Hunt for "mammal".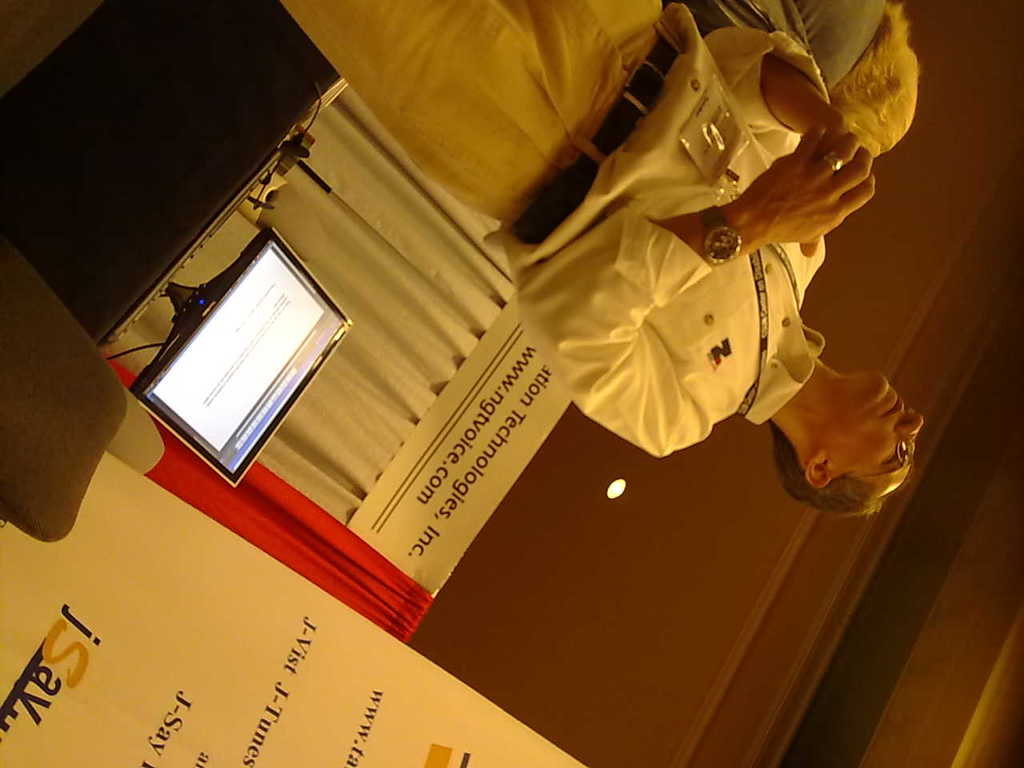
Hunted down at Rect(282, 1, 922, 523).
